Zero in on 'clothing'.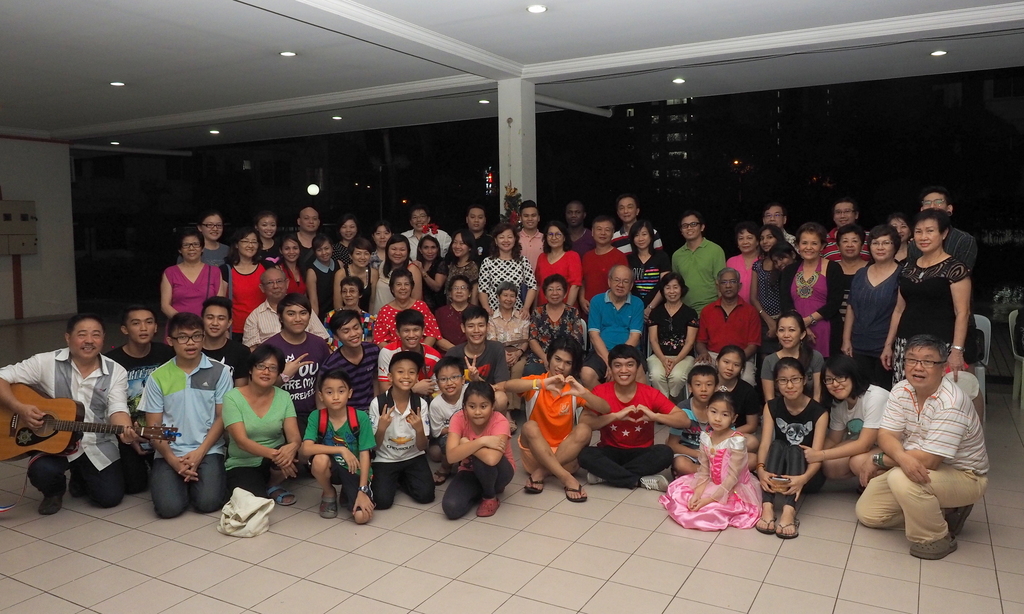
Zeroed in: {"x1": 403, "y1": 230, "x2": 455, "y2": 260}.
